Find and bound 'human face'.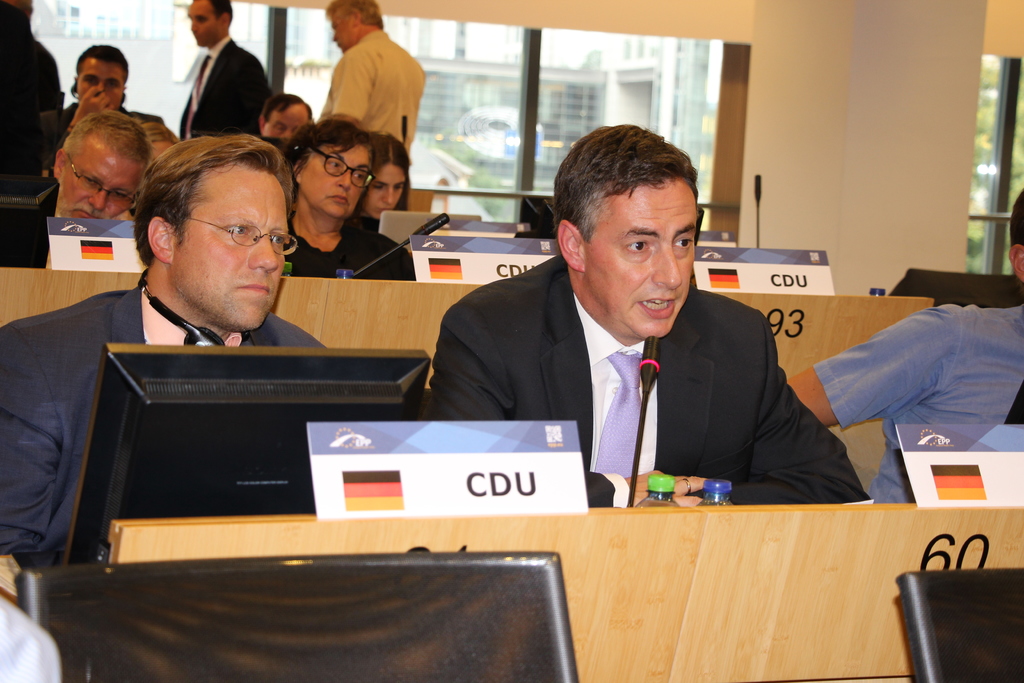
Bound: (left=594, top=193, right=699, bottom=338).
